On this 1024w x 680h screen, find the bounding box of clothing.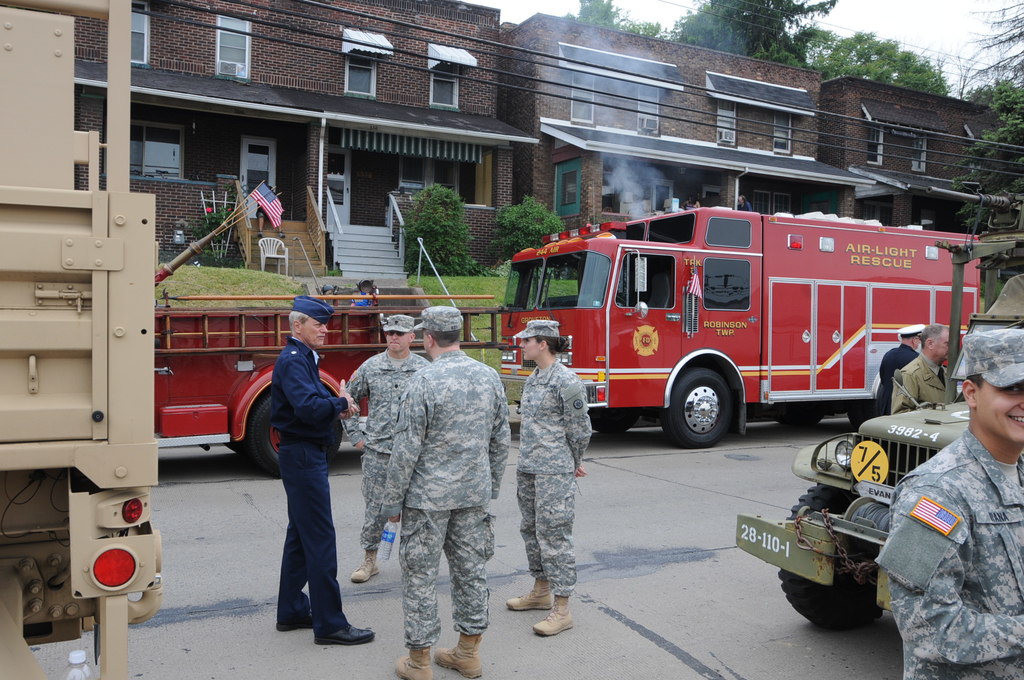
Bounding box: 894,359,954,415.
